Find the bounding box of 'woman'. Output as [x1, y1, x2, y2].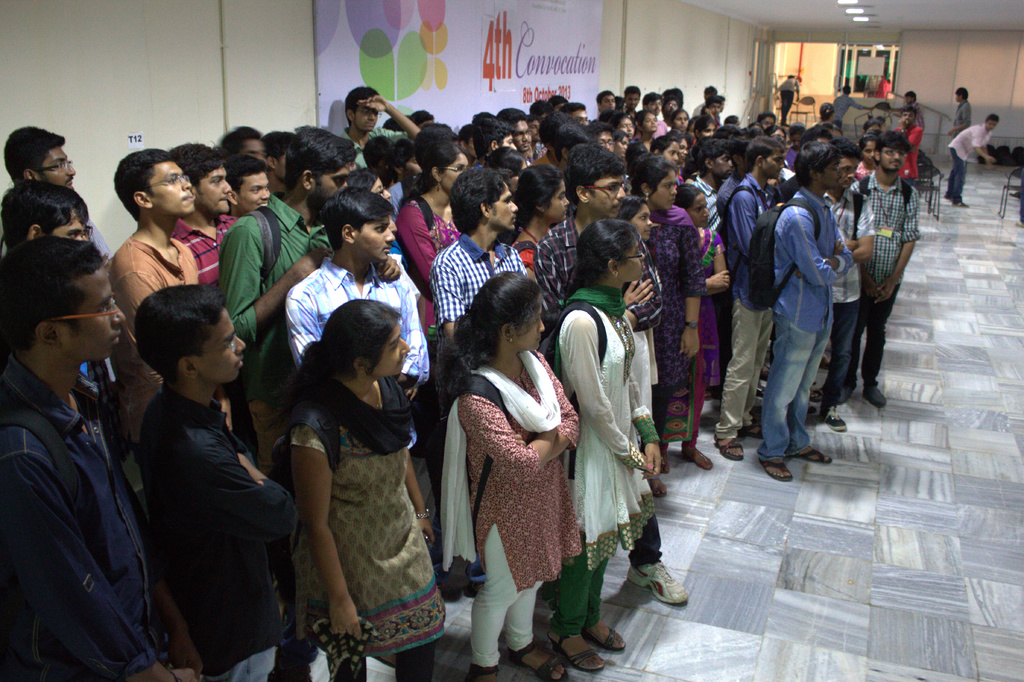
[356, 166, 405, 260].
